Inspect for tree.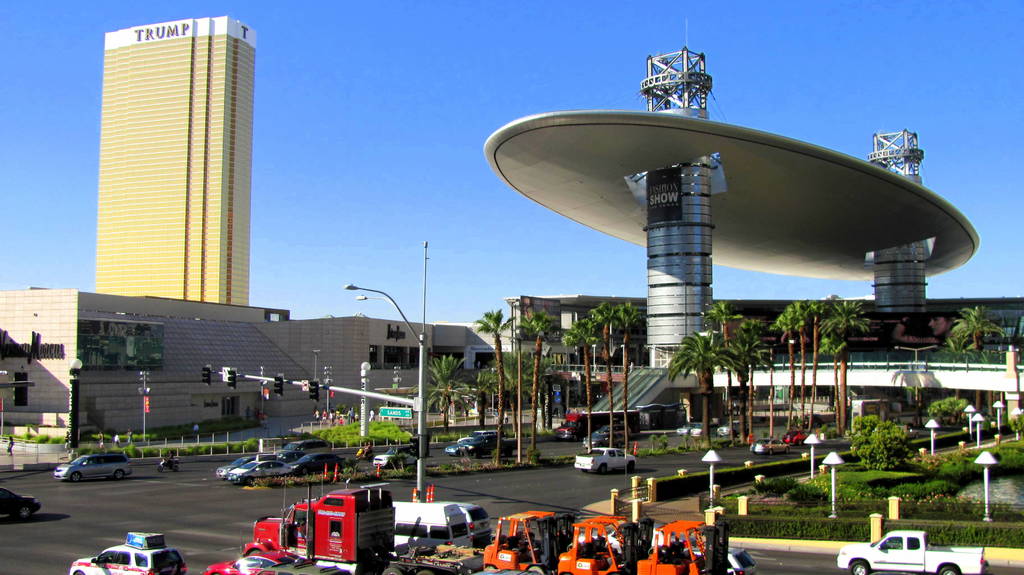
Inspection: crop(698, 295, 744, 444).
